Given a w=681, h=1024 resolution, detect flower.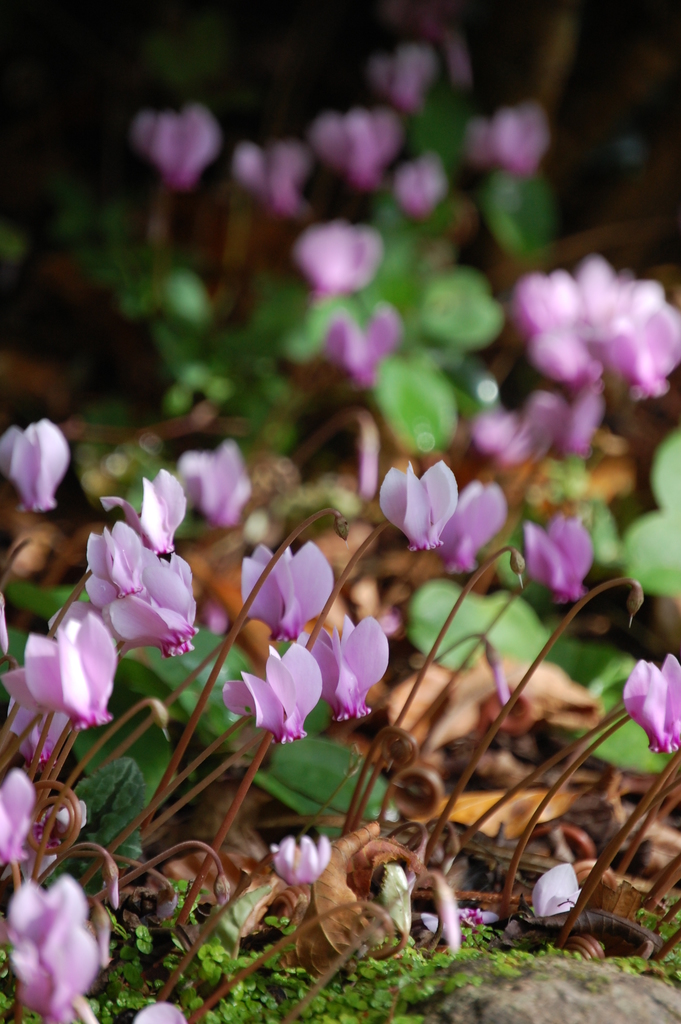
(left=529, top=865, right=580, bottom=913).
